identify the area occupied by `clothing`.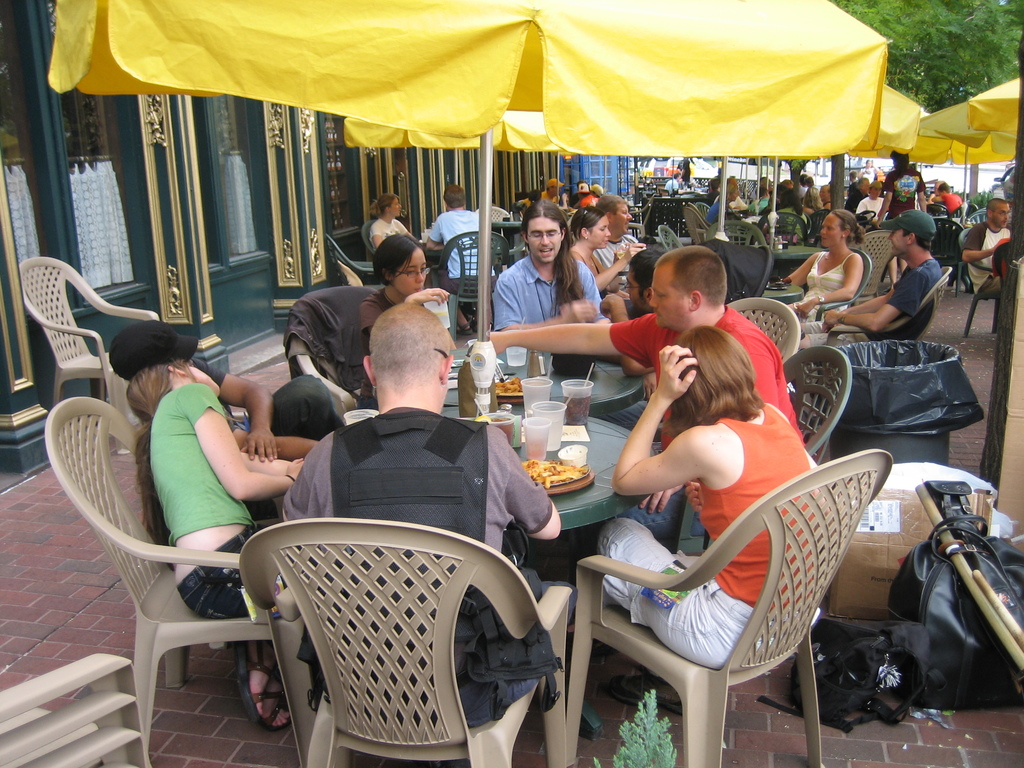
Area: box=[848, 188, 864, 212].
